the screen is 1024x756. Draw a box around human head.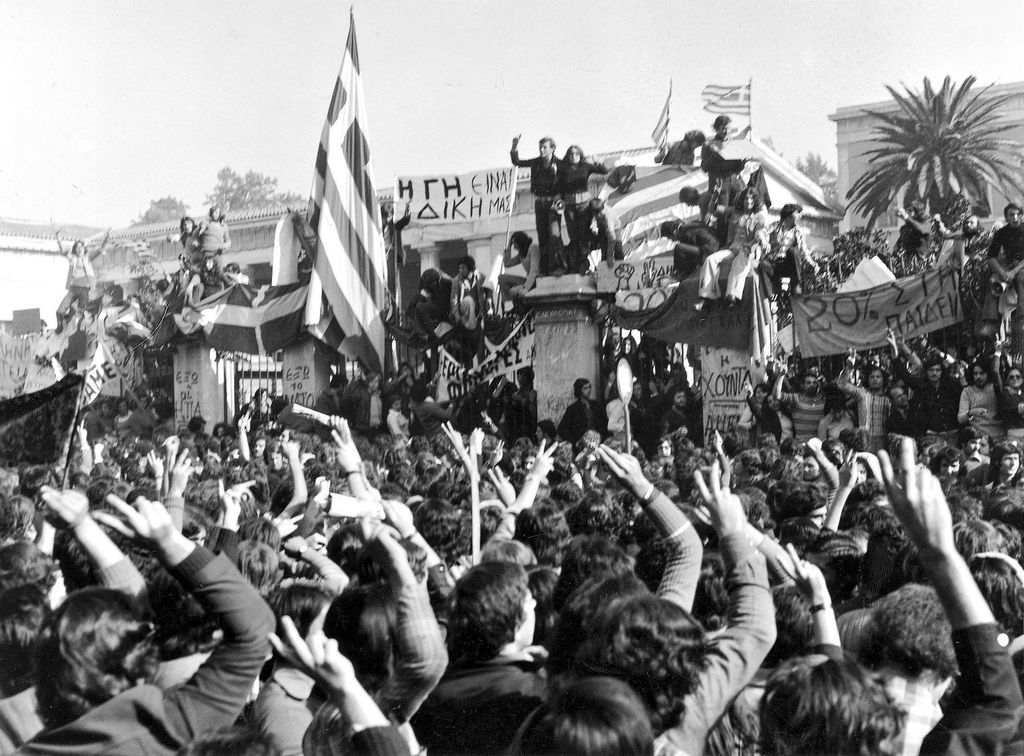
400/363/416/382.
